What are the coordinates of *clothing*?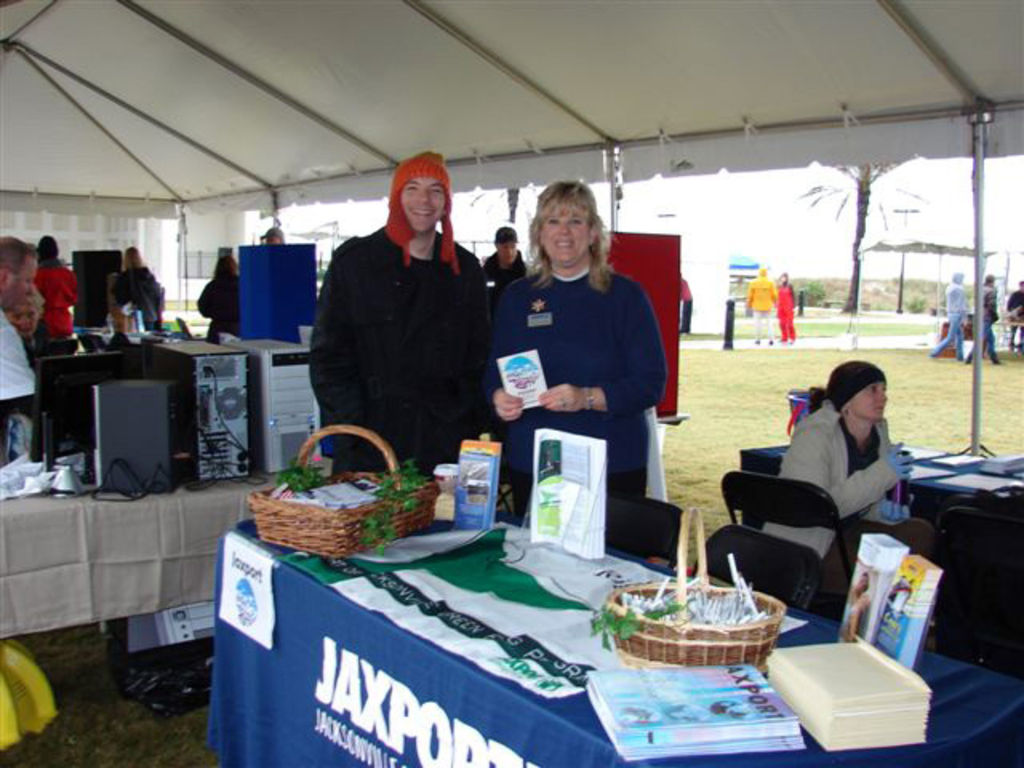
bbox(109, 259, 165, 334).
